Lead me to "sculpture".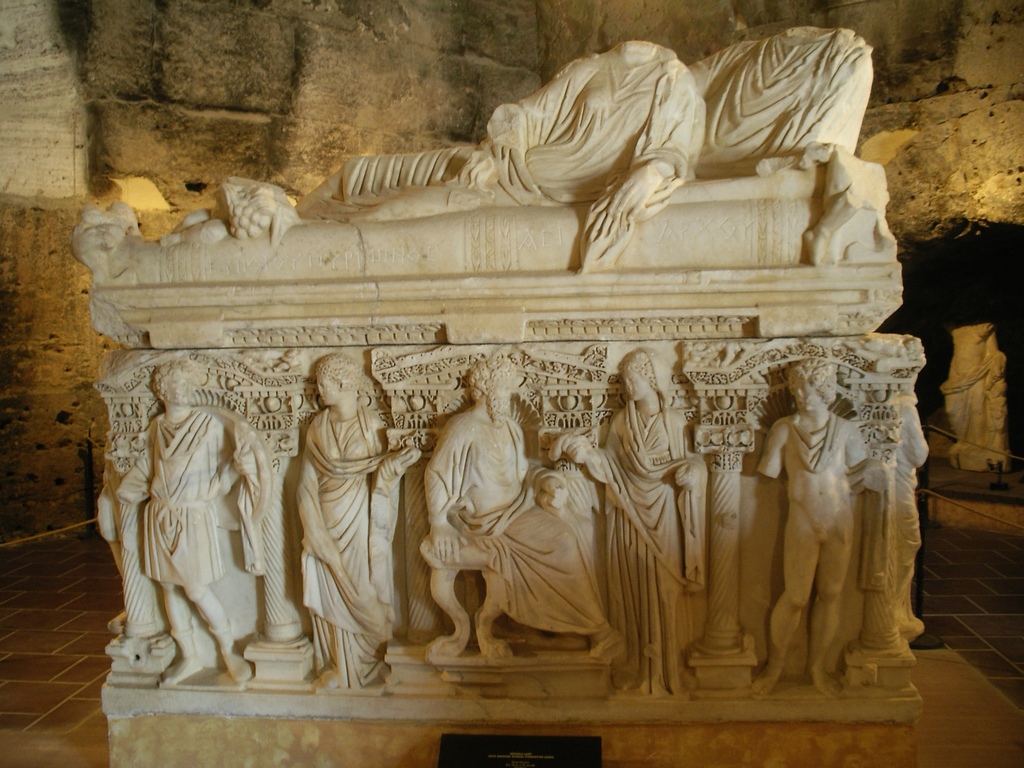
Lead to <box>750,360,883,701</box>.
